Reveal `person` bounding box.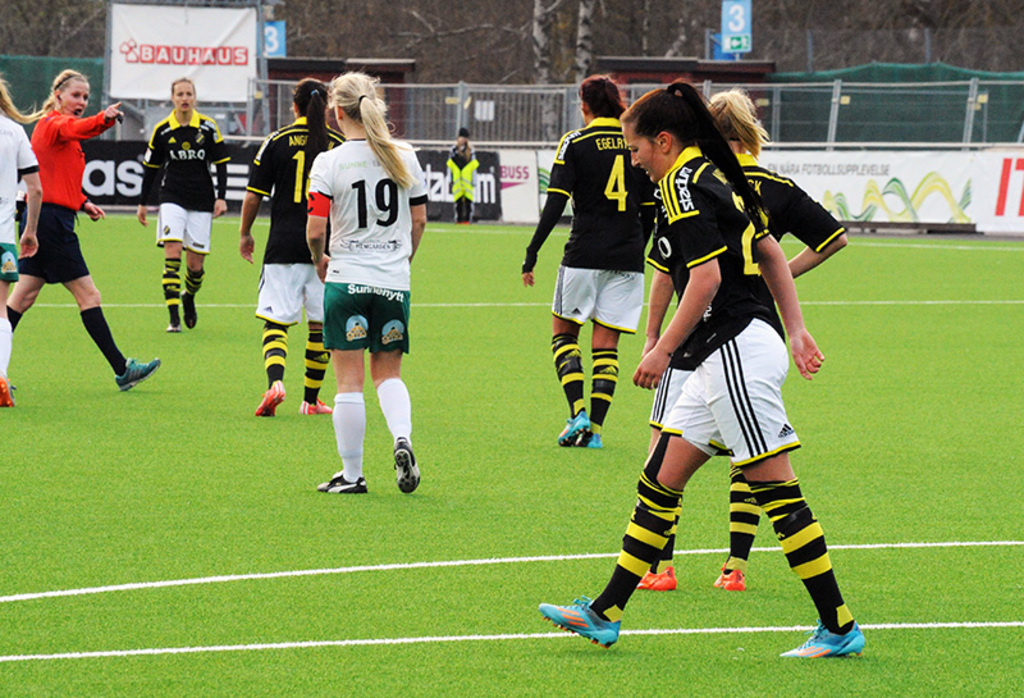
Revealed: bbox=(138, 70, 229, 334).
